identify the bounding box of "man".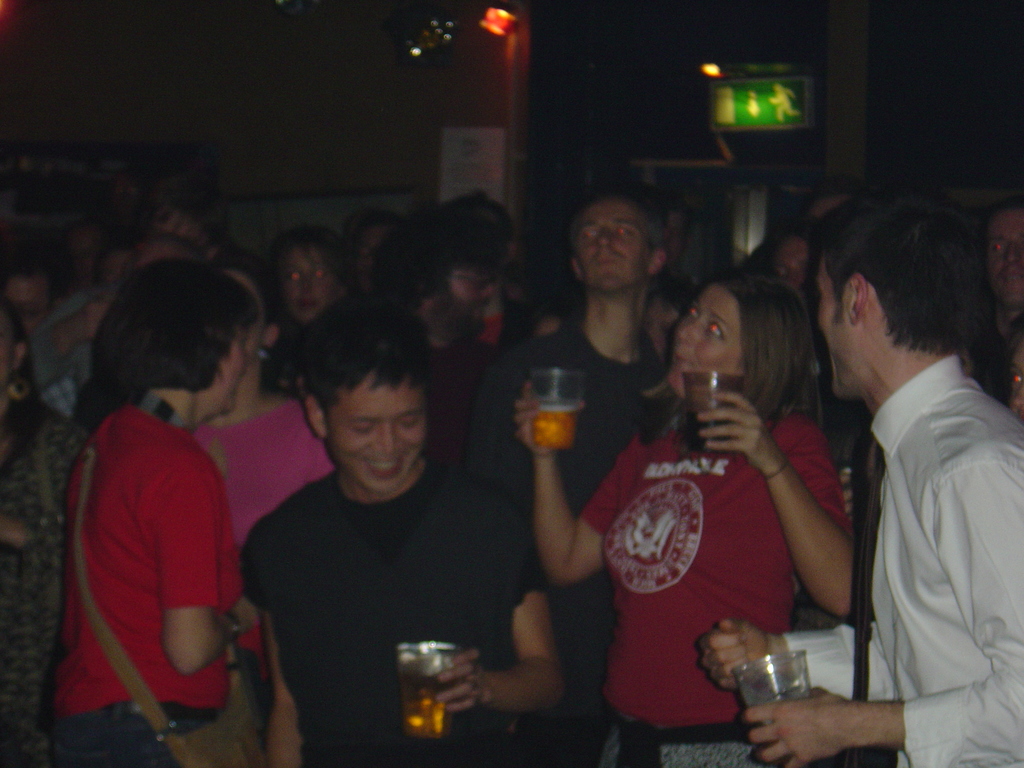
[777,189,1020,767].
